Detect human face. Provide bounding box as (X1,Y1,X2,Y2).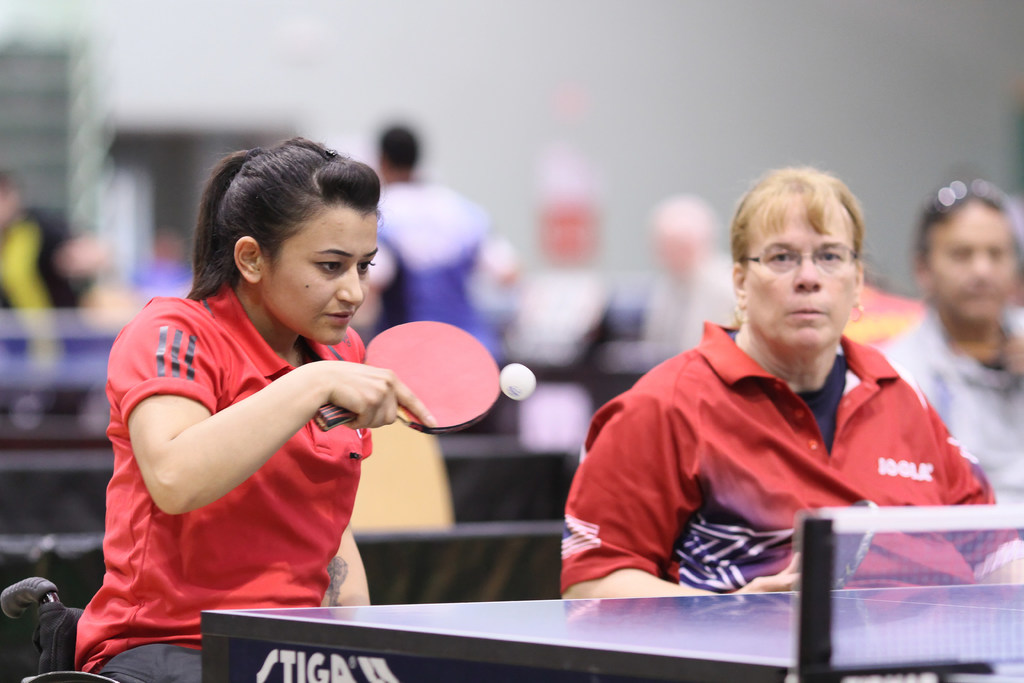
(927,201,1015,325).
